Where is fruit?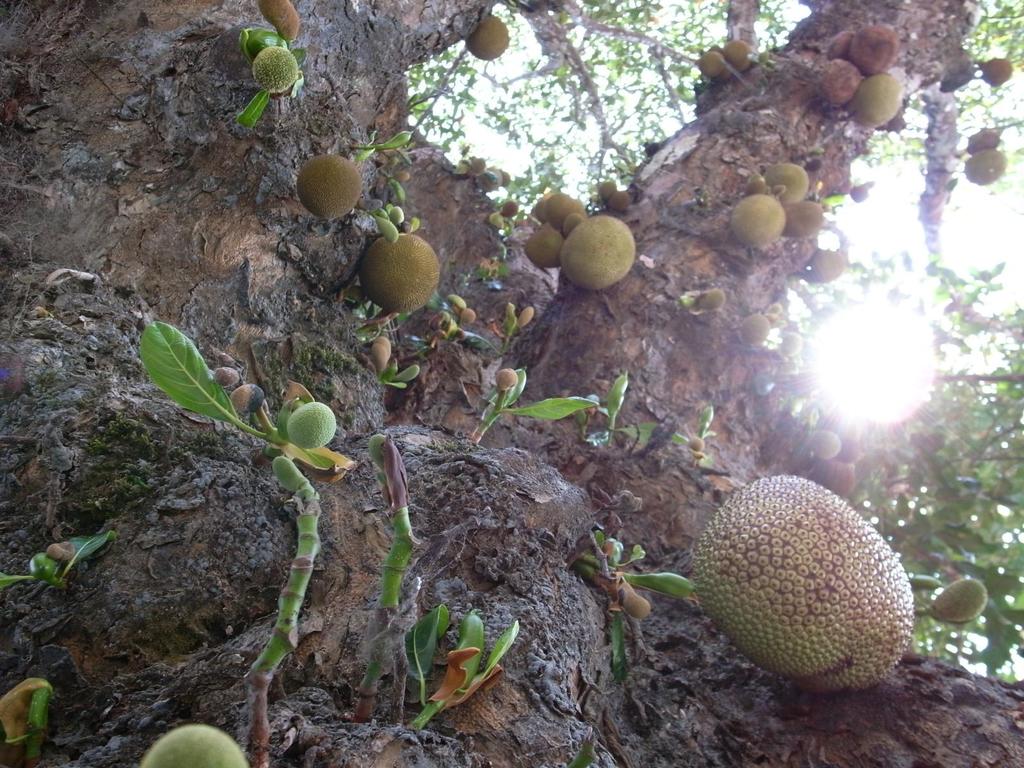
bbox=(252, 45, 299, 92).
